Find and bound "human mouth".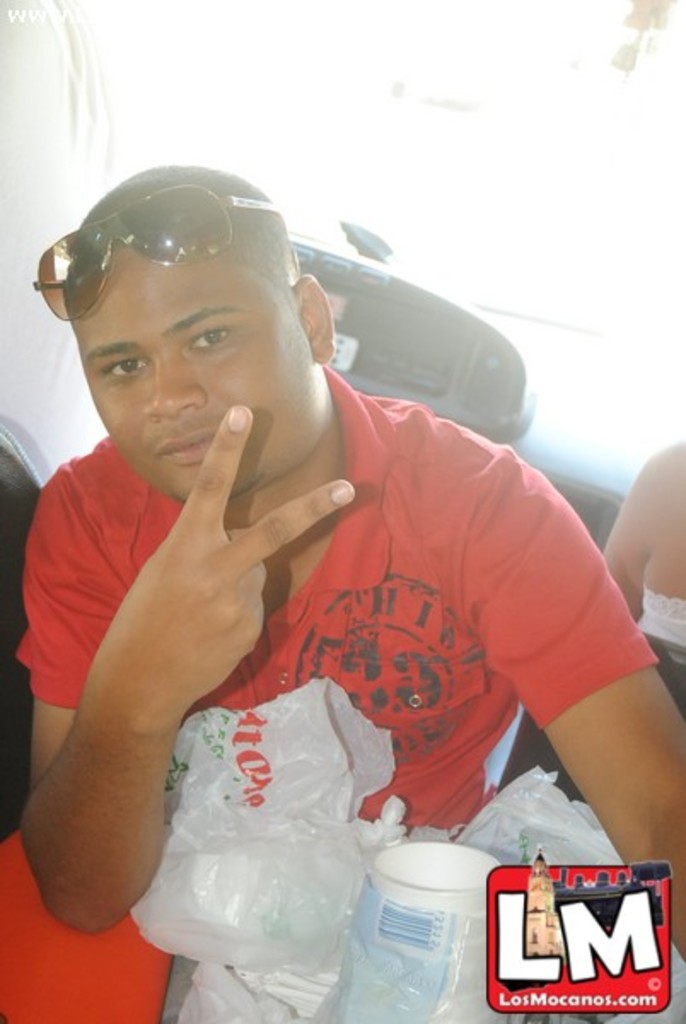
Bound: region(148, 427, 237, 456).
